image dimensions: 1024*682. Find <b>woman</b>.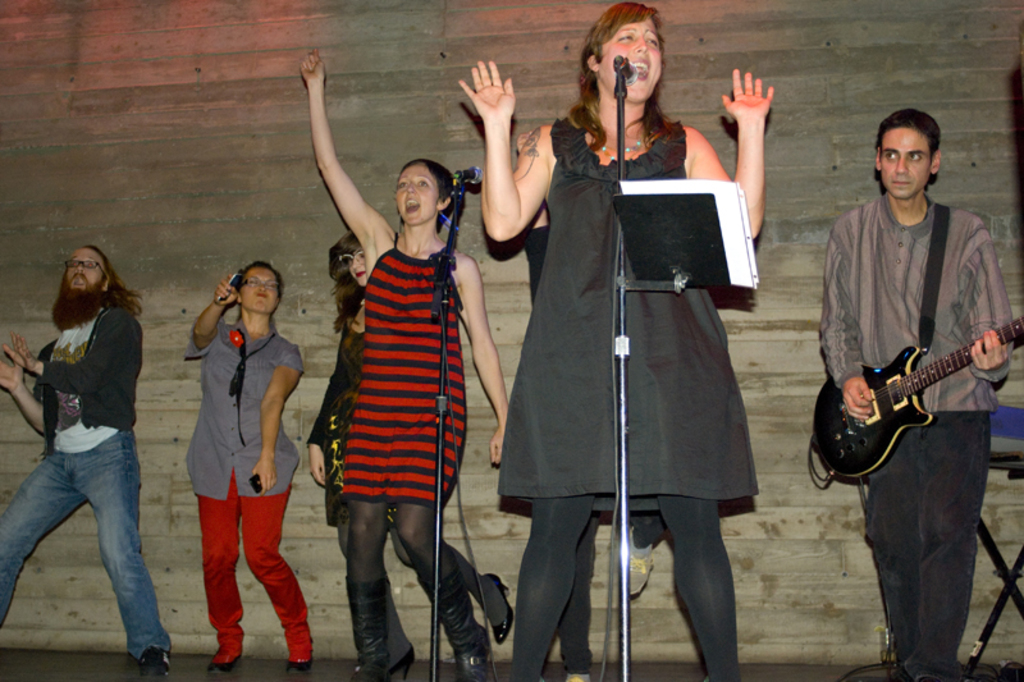
bbox(298, 46, 489, 673).
